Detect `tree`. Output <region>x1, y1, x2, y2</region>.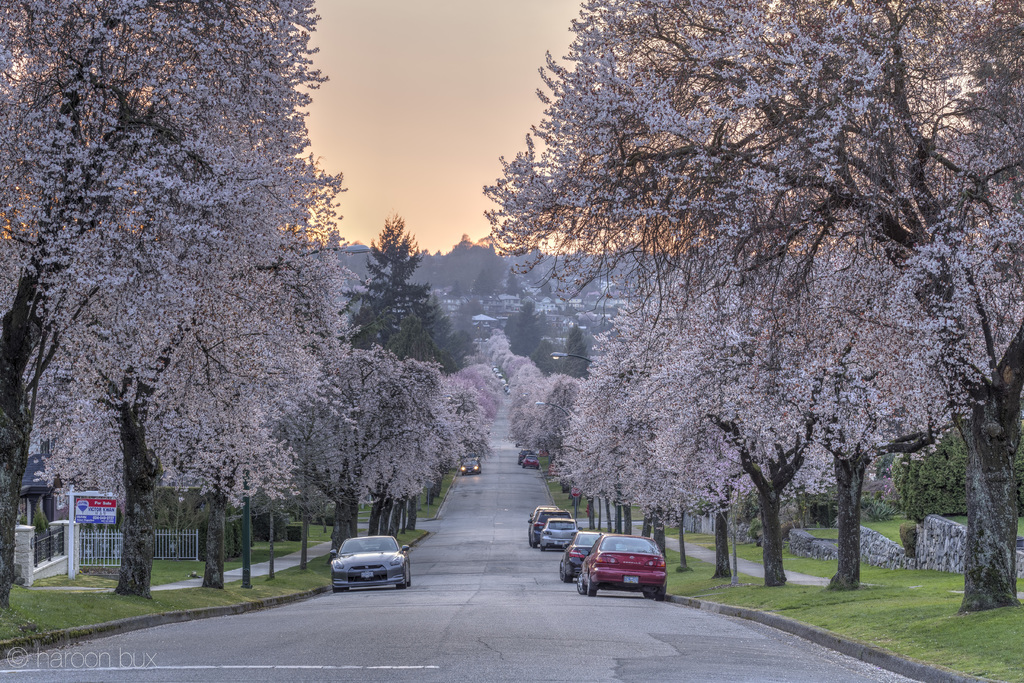
<region>0, 0, 330, 607</region>.
